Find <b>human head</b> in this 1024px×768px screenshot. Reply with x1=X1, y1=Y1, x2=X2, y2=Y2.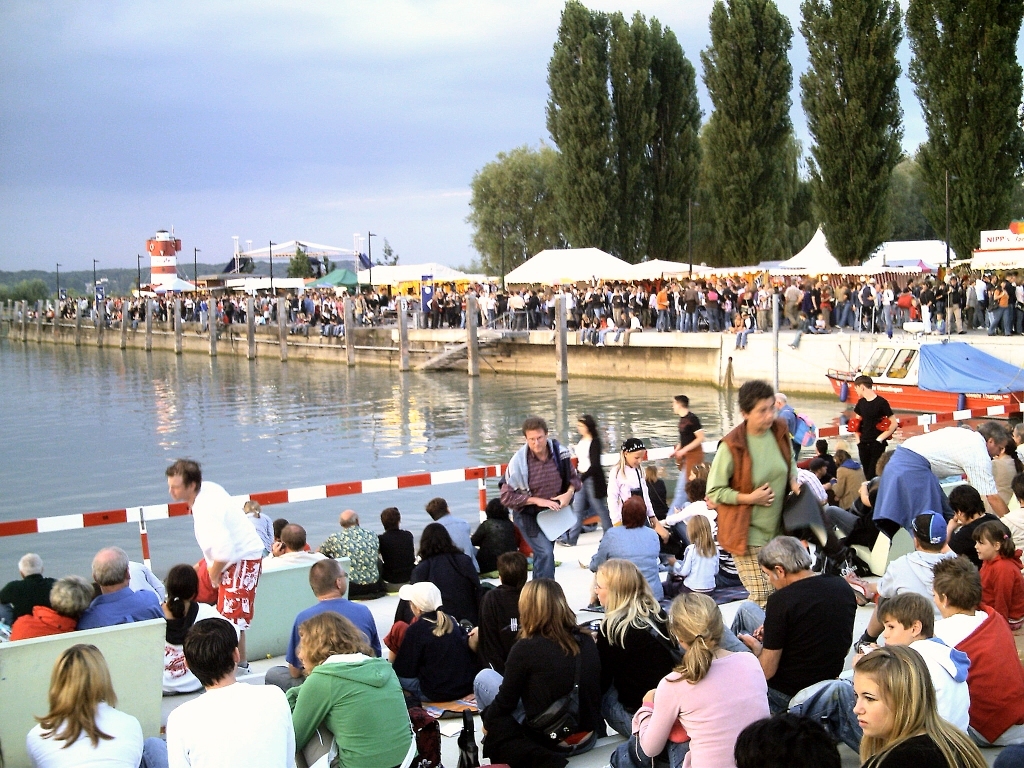
x1=573, y1=409, x2=600, y2=436.
